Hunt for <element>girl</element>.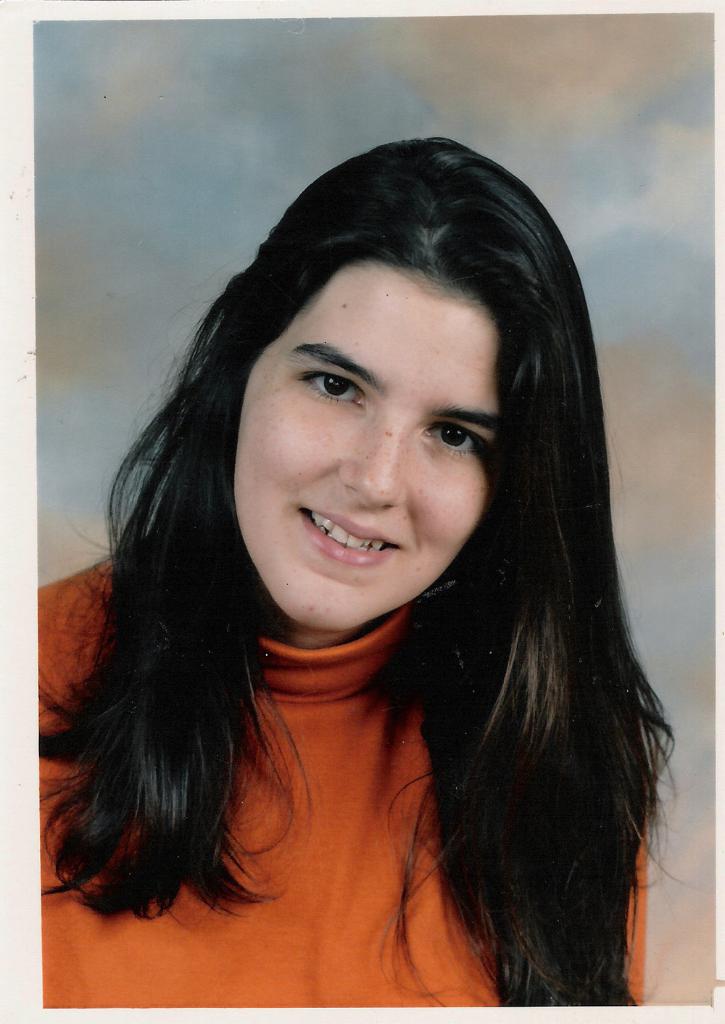
Hunted down at region(36, 132, 695, 1008).
